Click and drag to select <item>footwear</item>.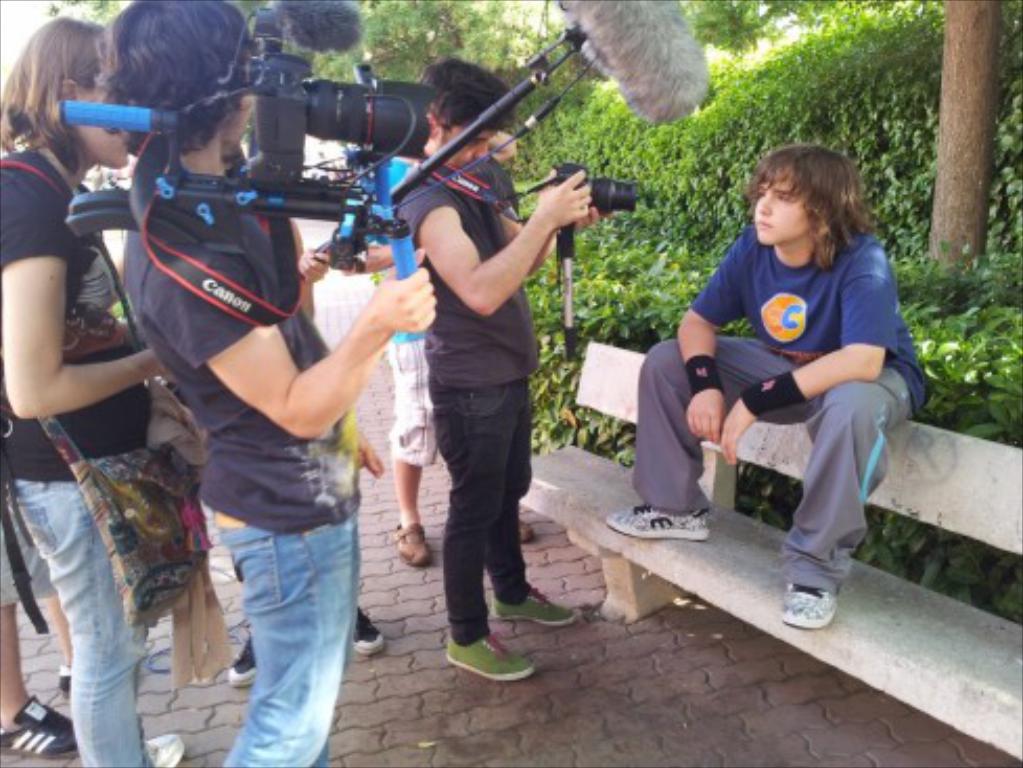
Selection: select_region(780, 578, 839, 630).
